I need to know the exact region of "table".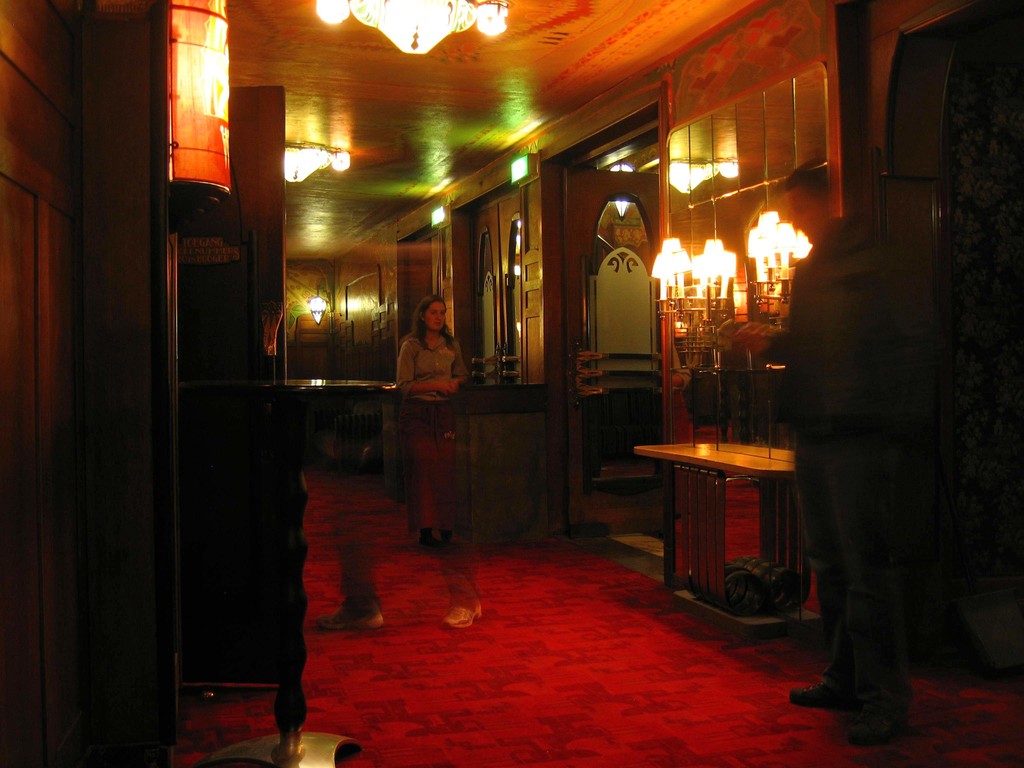
Region: rect(632, 428, 803, 607).
